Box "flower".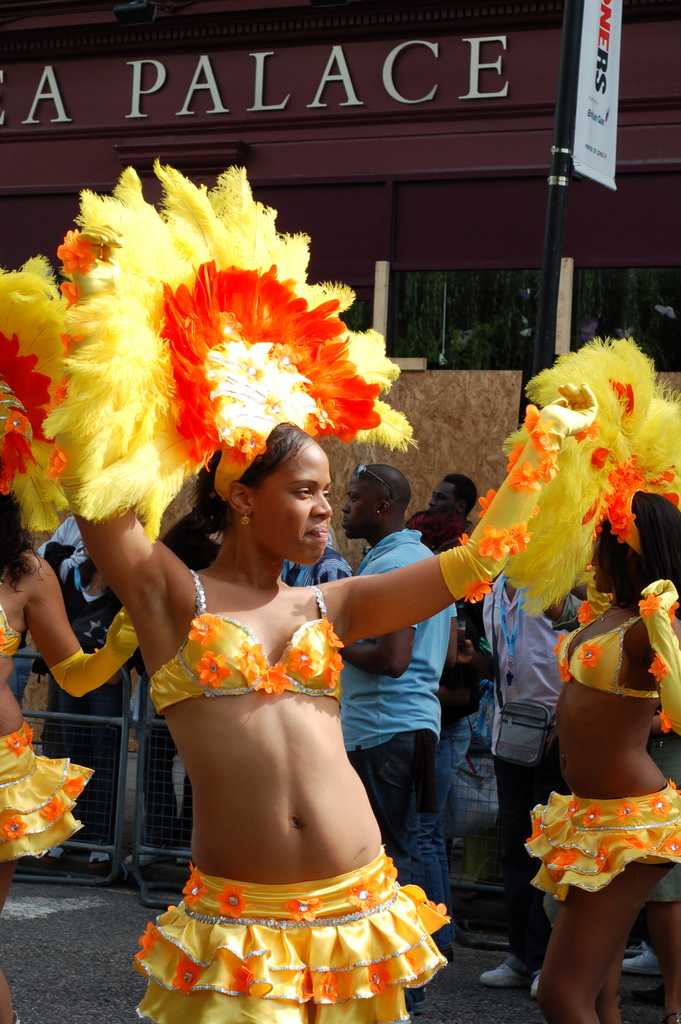
x1=215, y1=877, x2=246, y2=918.
